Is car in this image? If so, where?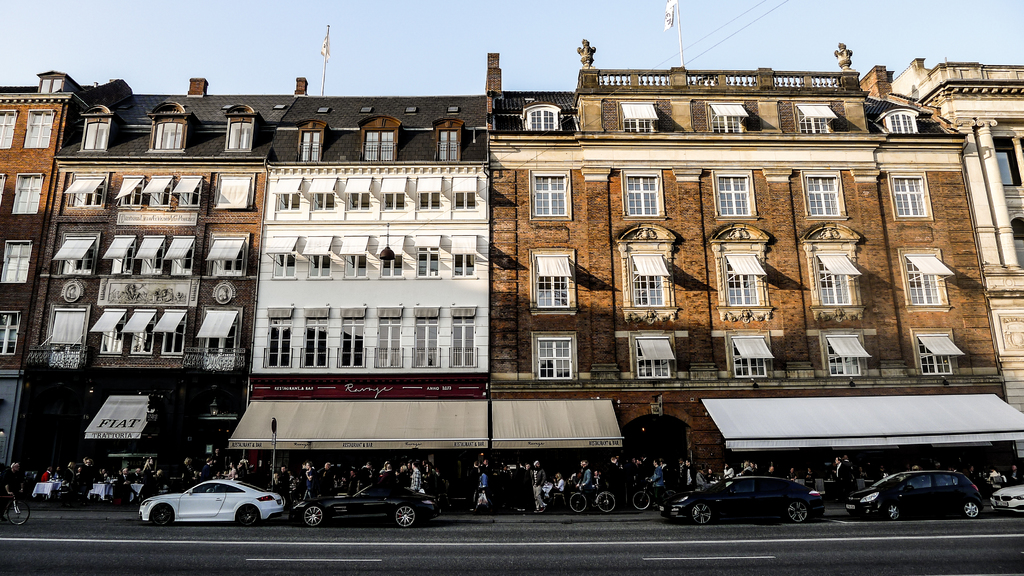
Yes, at [x1=676, y1=474, x2=824, y2=520].
